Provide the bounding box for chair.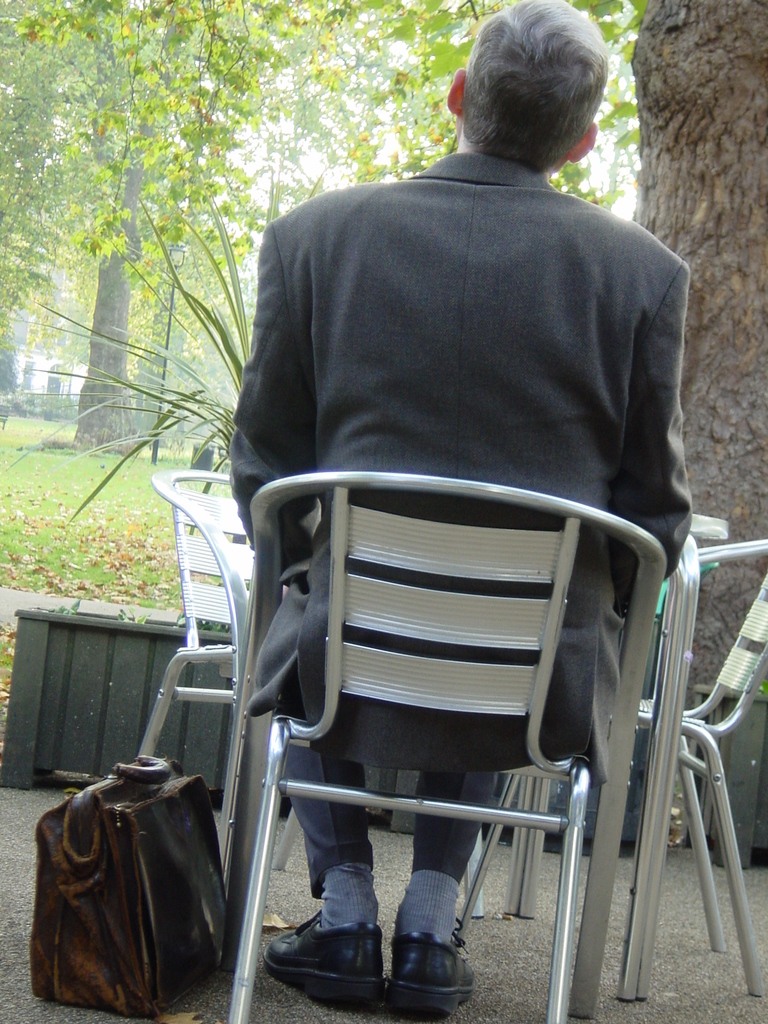
(x1=126, y1=461, x2=301, y2=888).
